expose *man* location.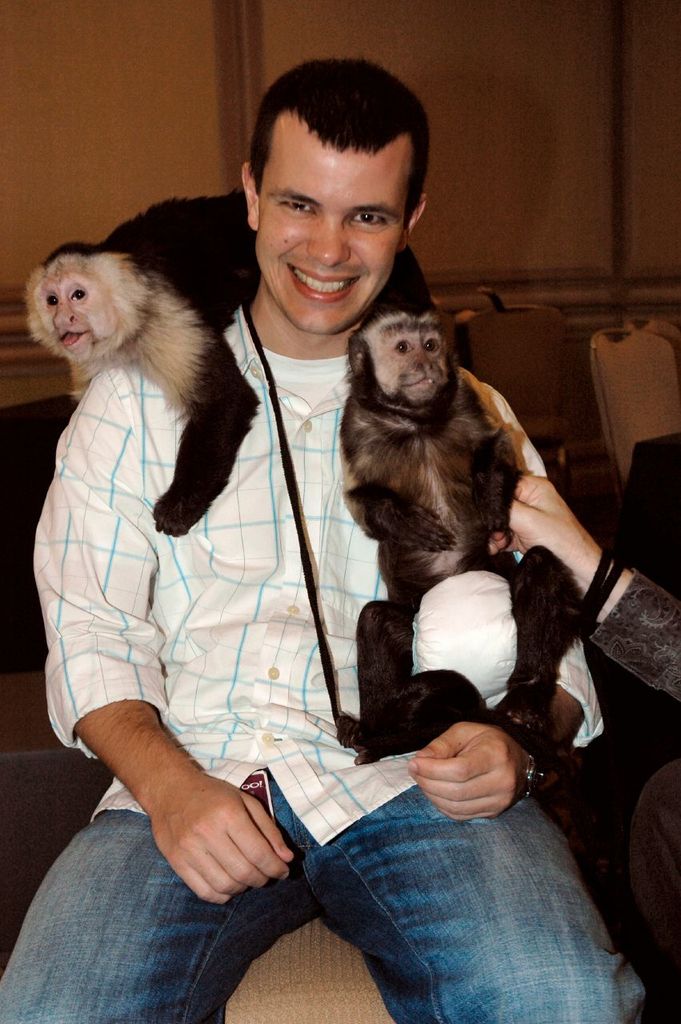
Exposed at 0:57:641:1023.
